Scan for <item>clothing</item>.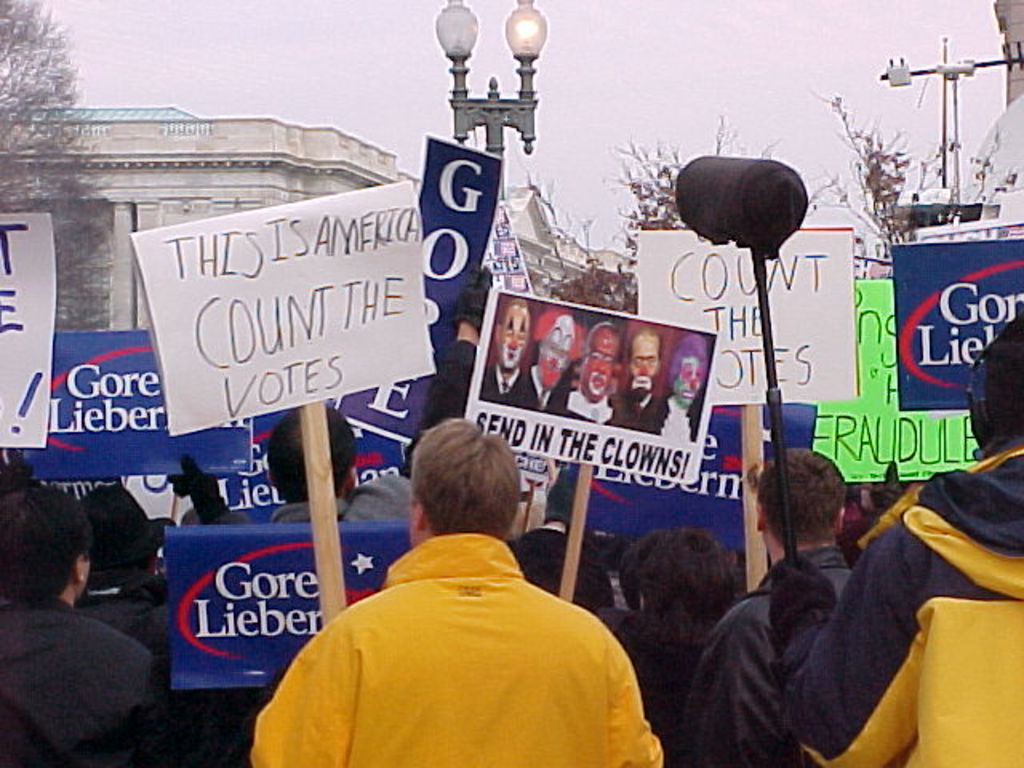
Scan result: [left=690, top=531, right=859, bottom=766].
